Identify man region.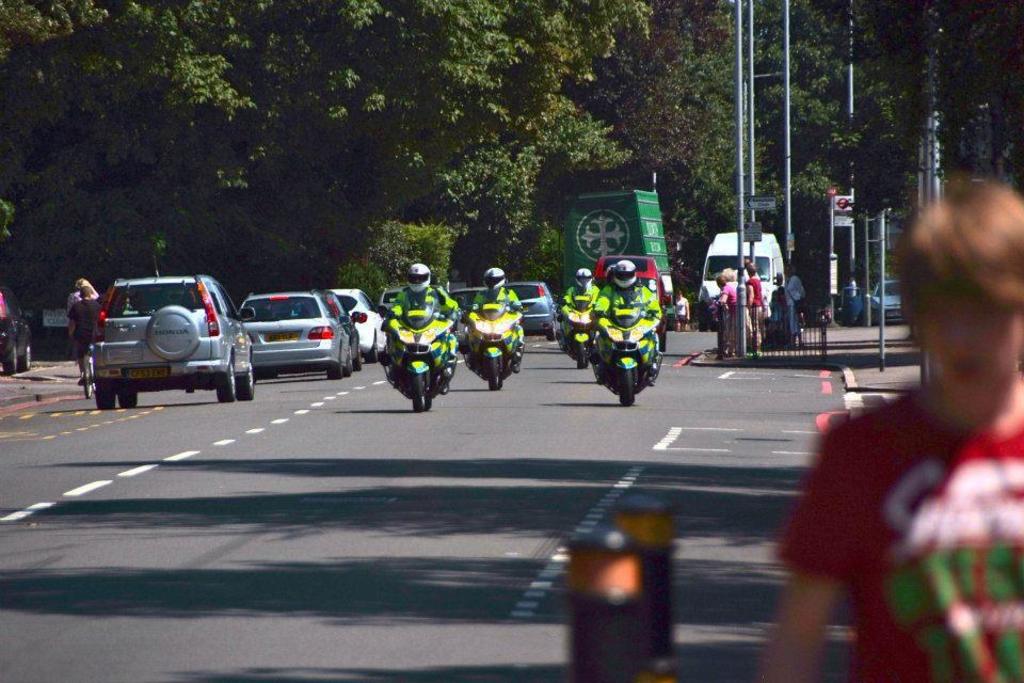
Region: rect(561, 261, 601, 323).
